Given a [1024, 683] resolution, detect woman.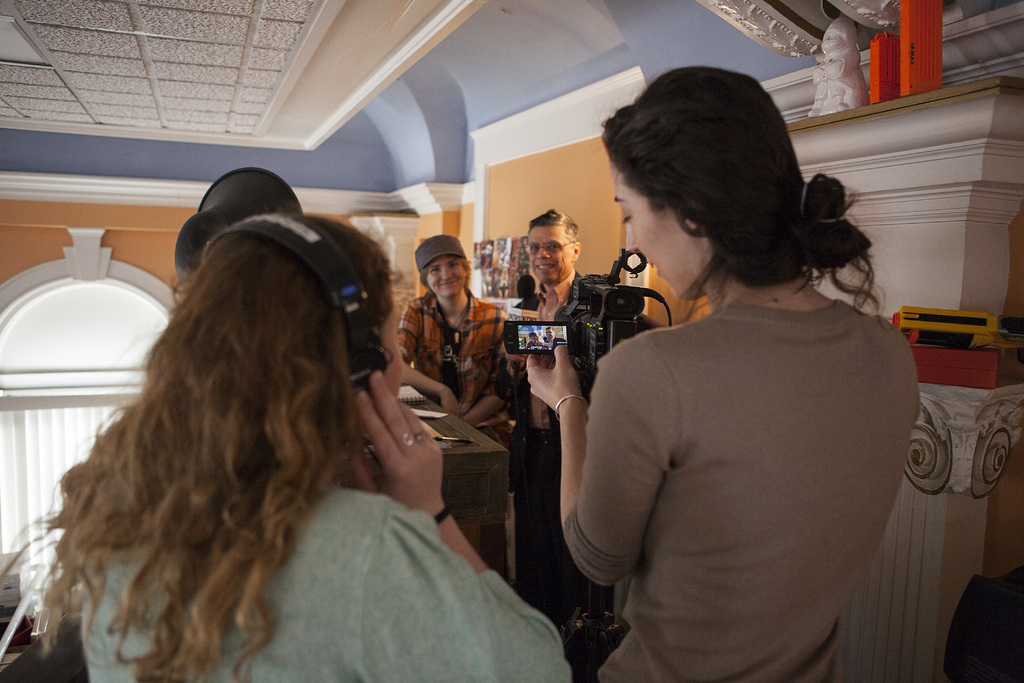
(left=0, top=213, right=570, bottom=682).
